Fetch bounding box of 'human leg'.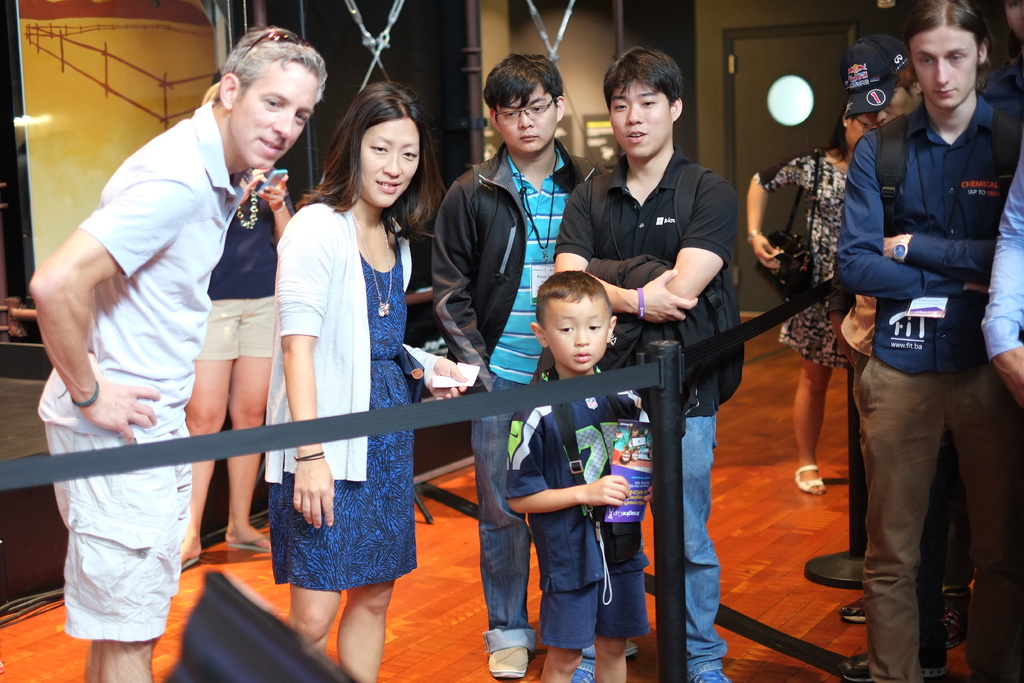
Bbox: 944 377 1018 670.
